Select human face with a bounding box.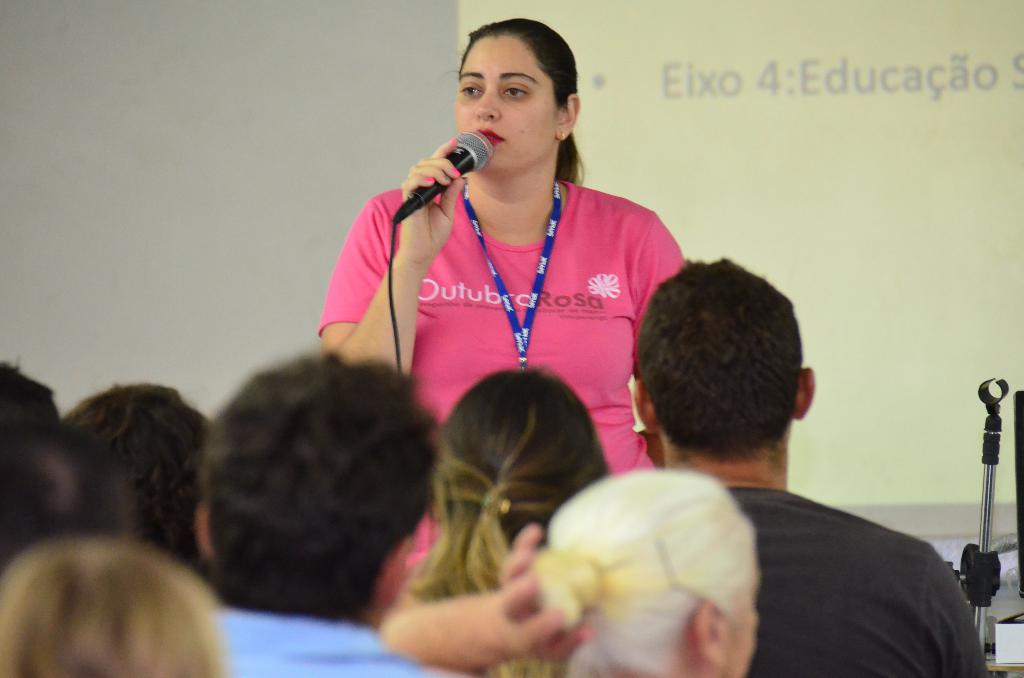
Rect(724, 551, 767, 677).
